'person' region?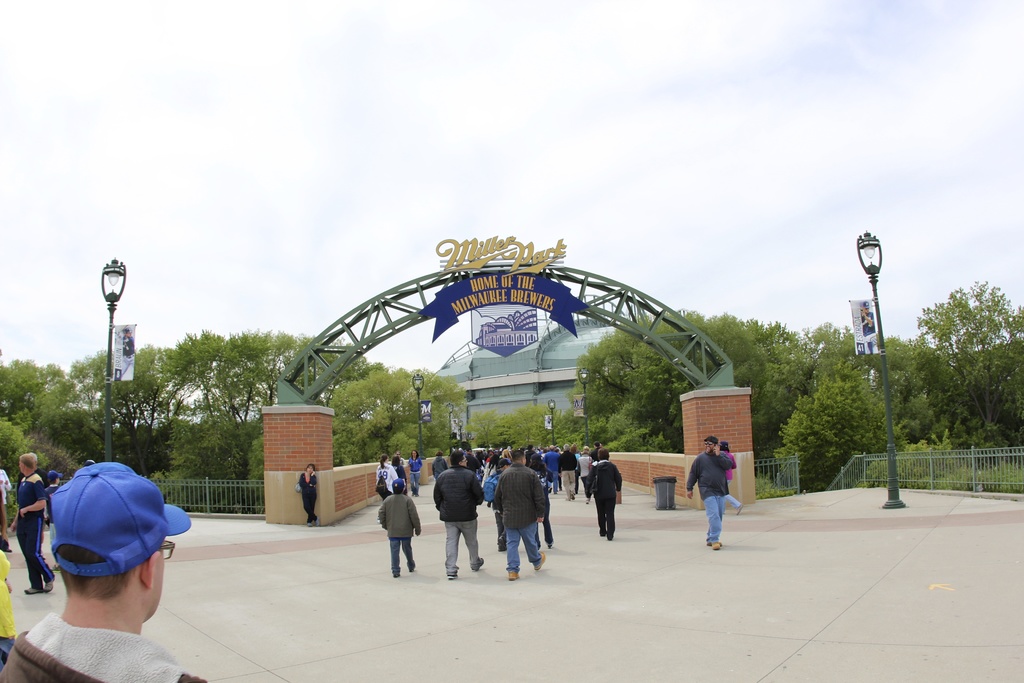
rect(714, 438, 744, 520)
